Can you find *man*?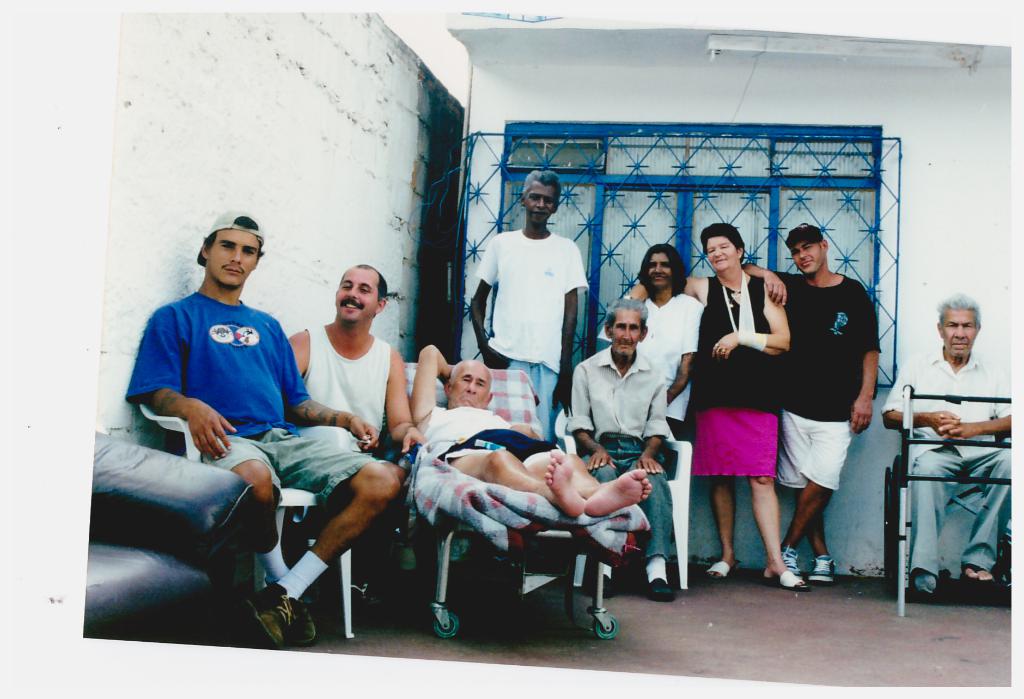
Yes, bounding box: 282, 263, 431, 609.
